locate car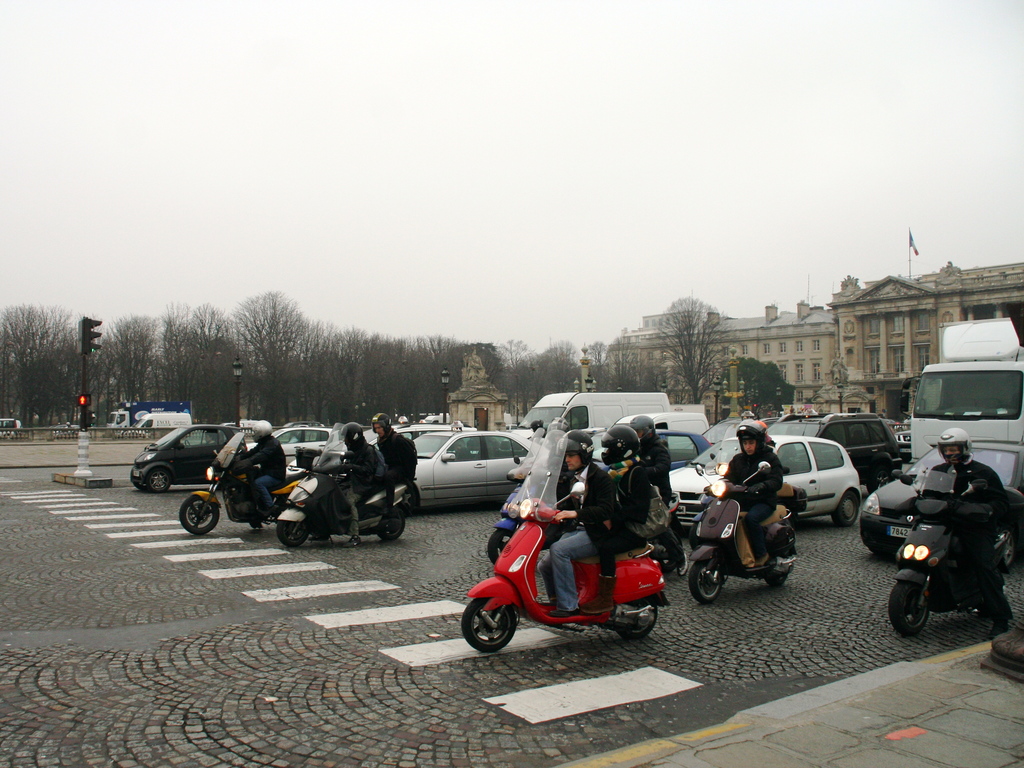
pyautogui.locateOnScreen(0, 419, 28, 444)
